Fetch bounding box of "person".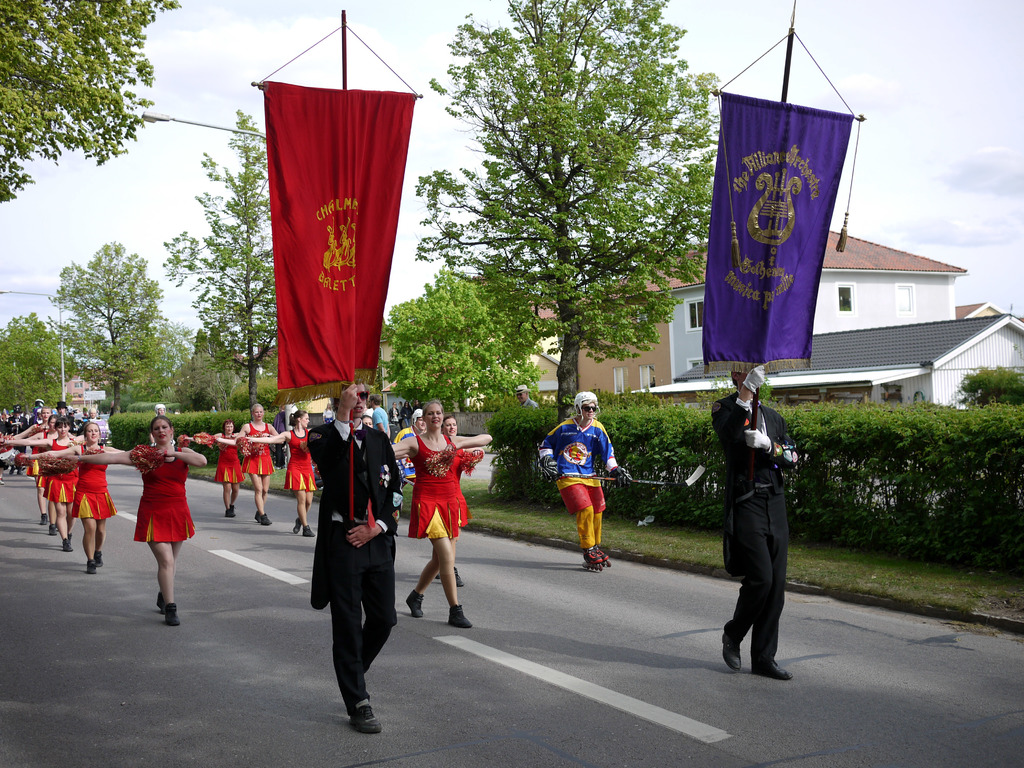
Bbox: 390, 397, 495, 627.
